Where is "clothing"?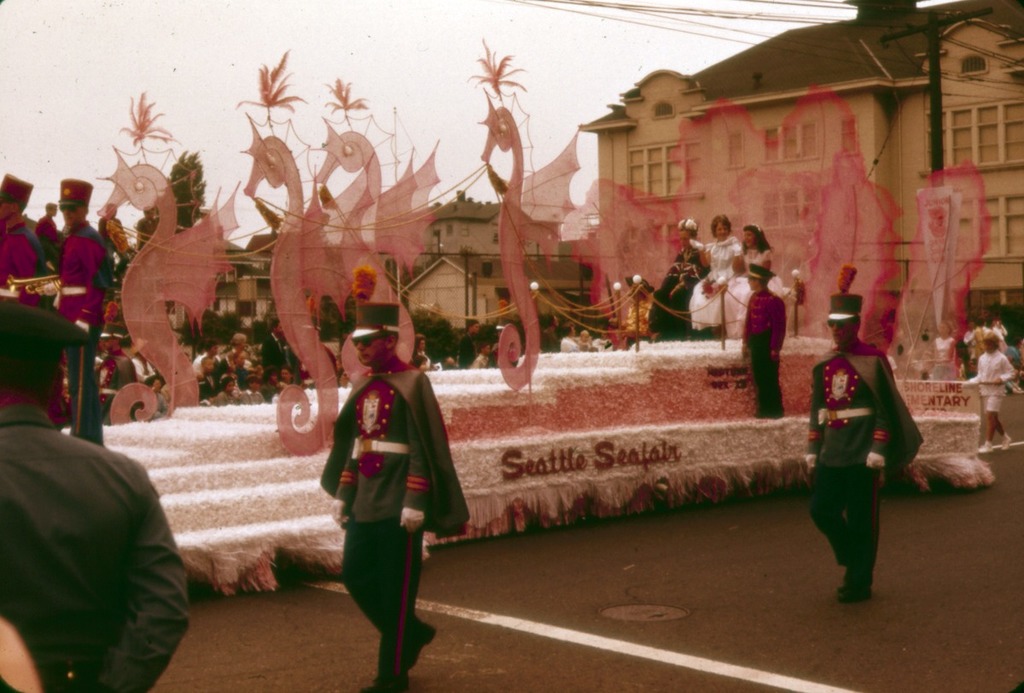
Rect(647, 242, 707, 335).
